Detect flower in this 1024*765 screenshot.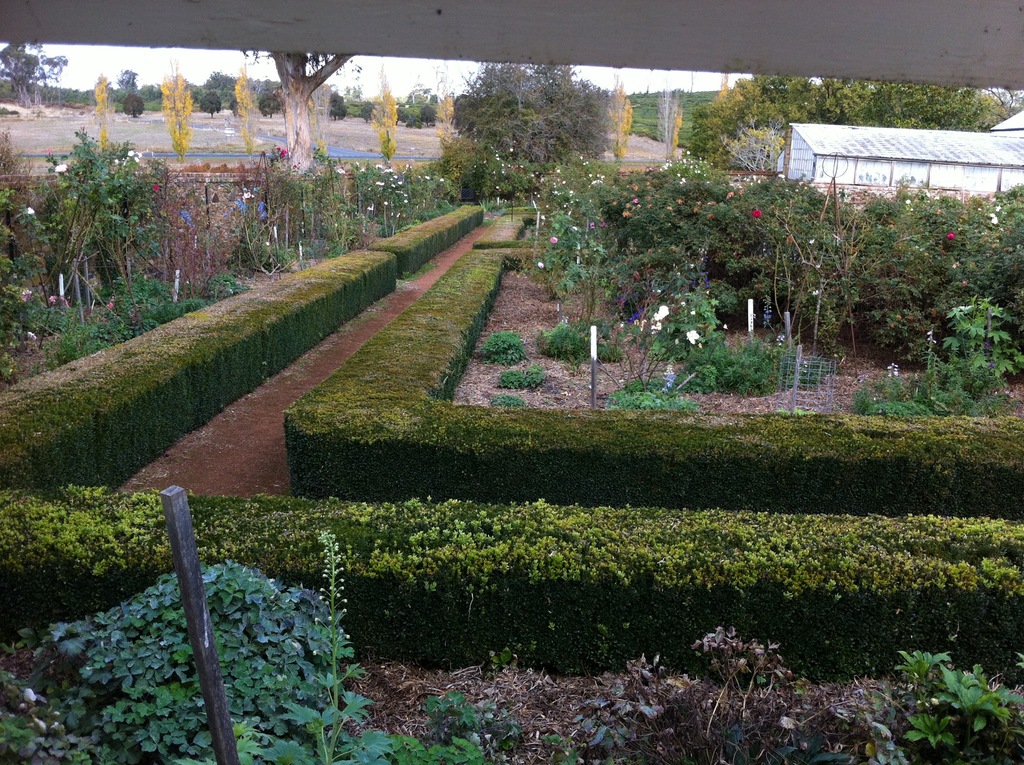
Detection: 943, 231, 955, 241.
